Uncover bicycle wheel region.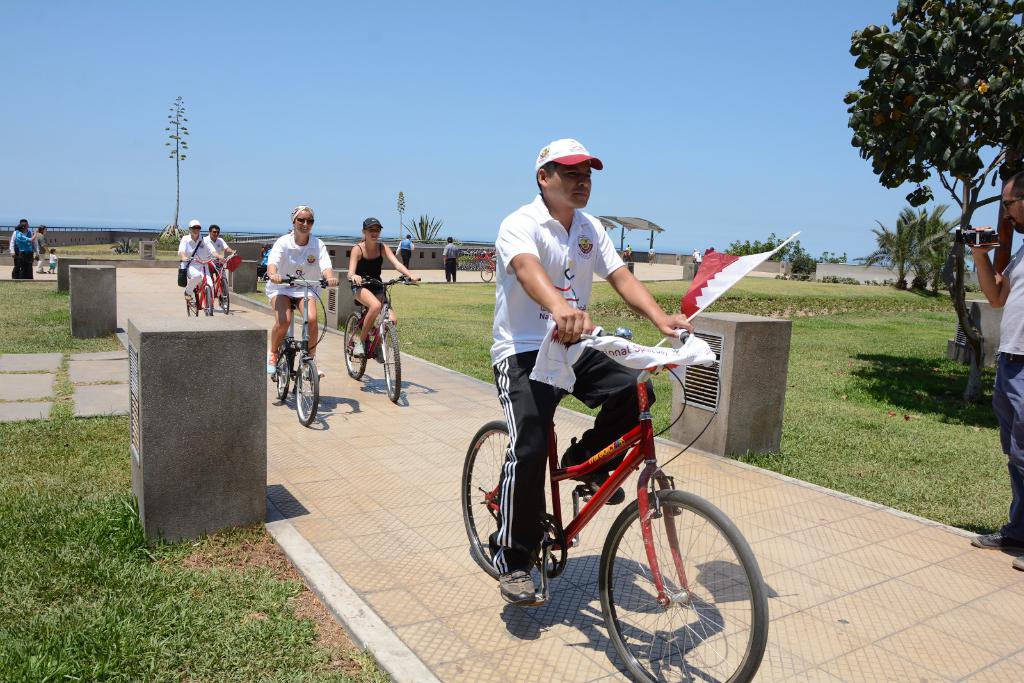
Uncovered: x1=463 y1=420 x2=543 y2=572.
